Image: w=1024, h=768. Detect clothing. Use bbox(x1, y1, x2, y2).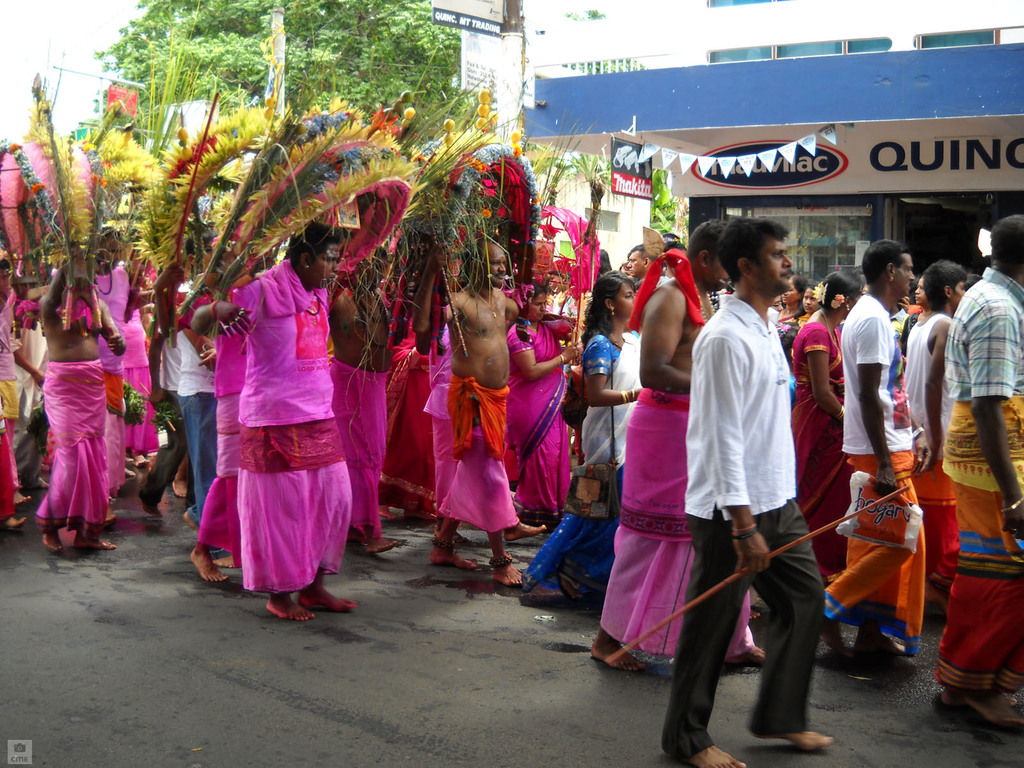
bbox(440, 371, 520, 534).
